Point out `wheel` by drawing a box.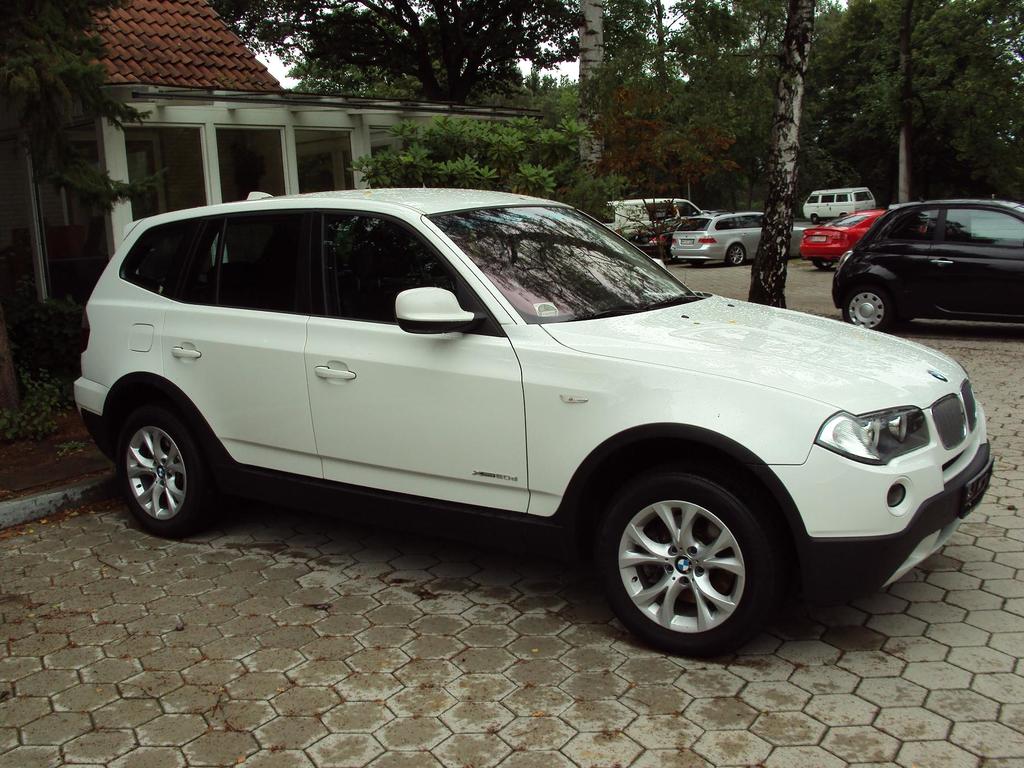
<bbox>692, 257, 705, 267</bbox>.
